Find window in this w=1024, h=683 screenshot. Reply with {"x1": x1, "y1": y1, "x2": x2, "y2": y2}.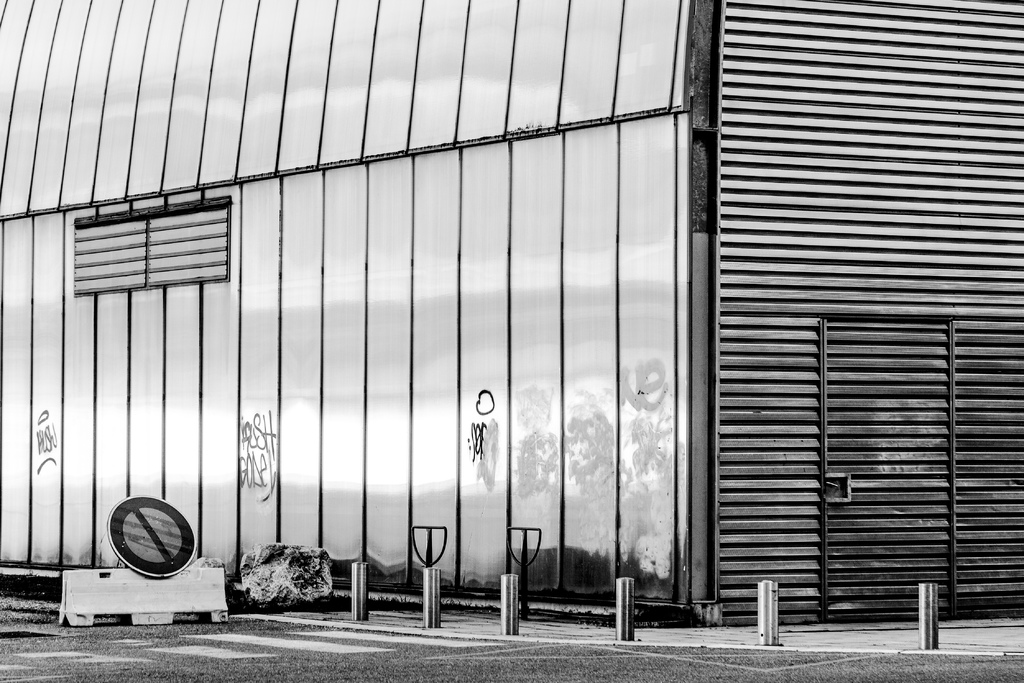
{"x1": 70, "y1": 192, "x2": 228, "y2": 293}.
